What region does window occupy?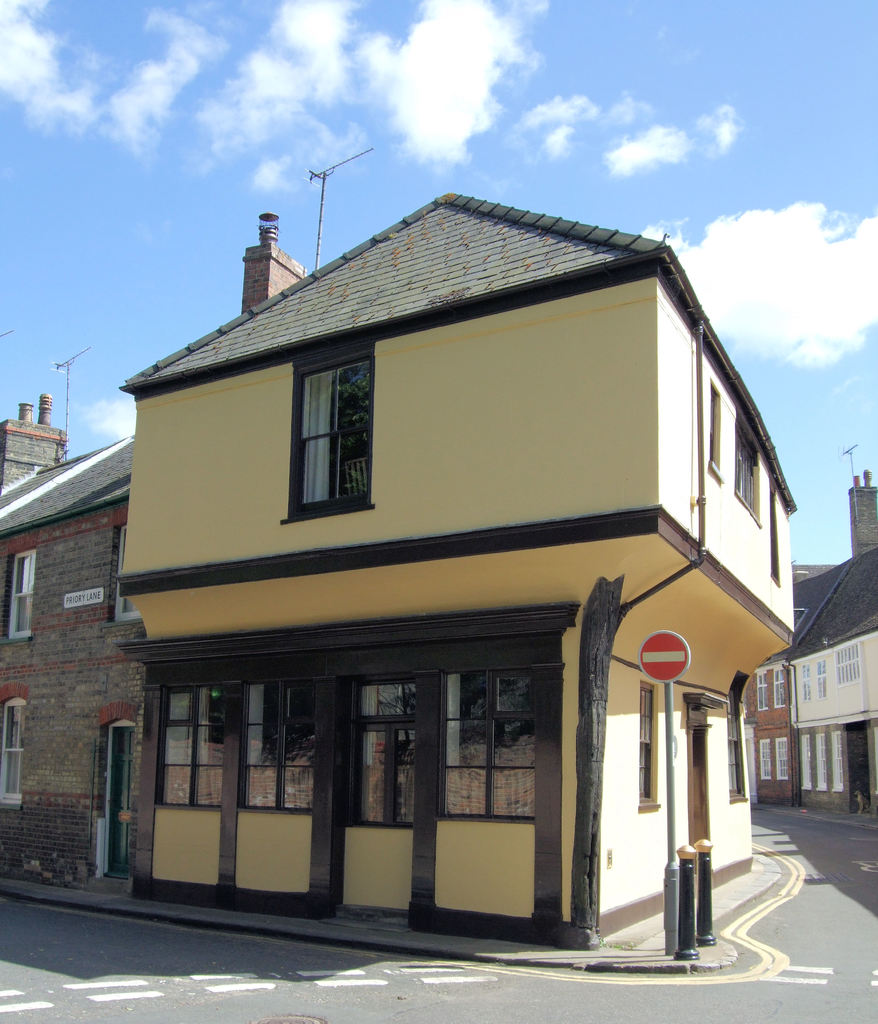
[247, 682, 321, 809].
